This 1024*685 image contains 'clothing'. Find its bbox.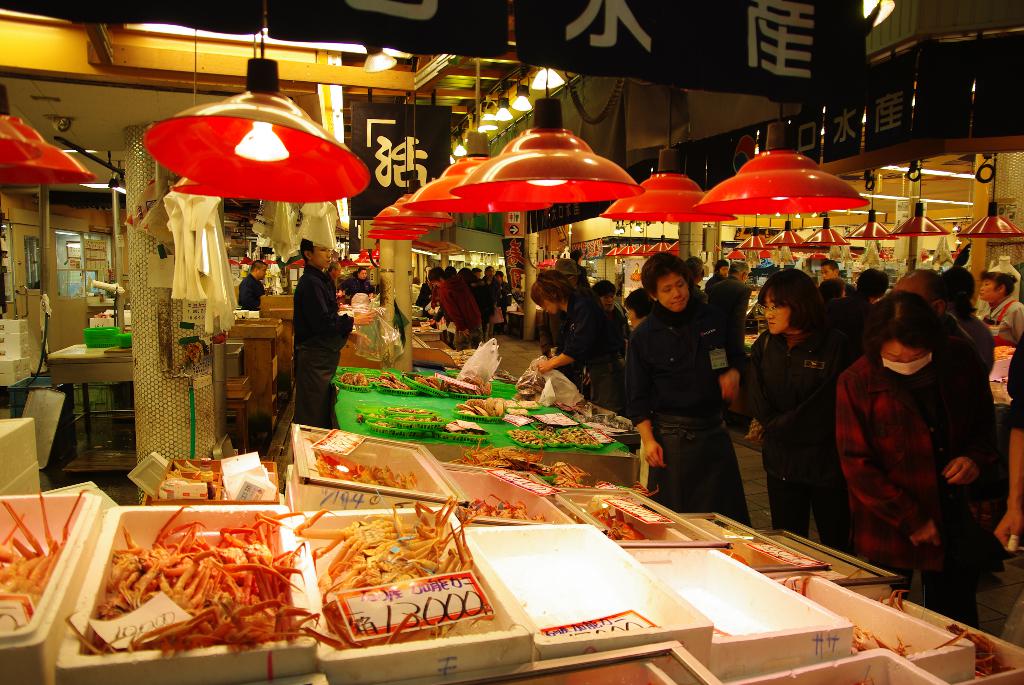
x1=986 y1=294 x2=1023 y2=350.
